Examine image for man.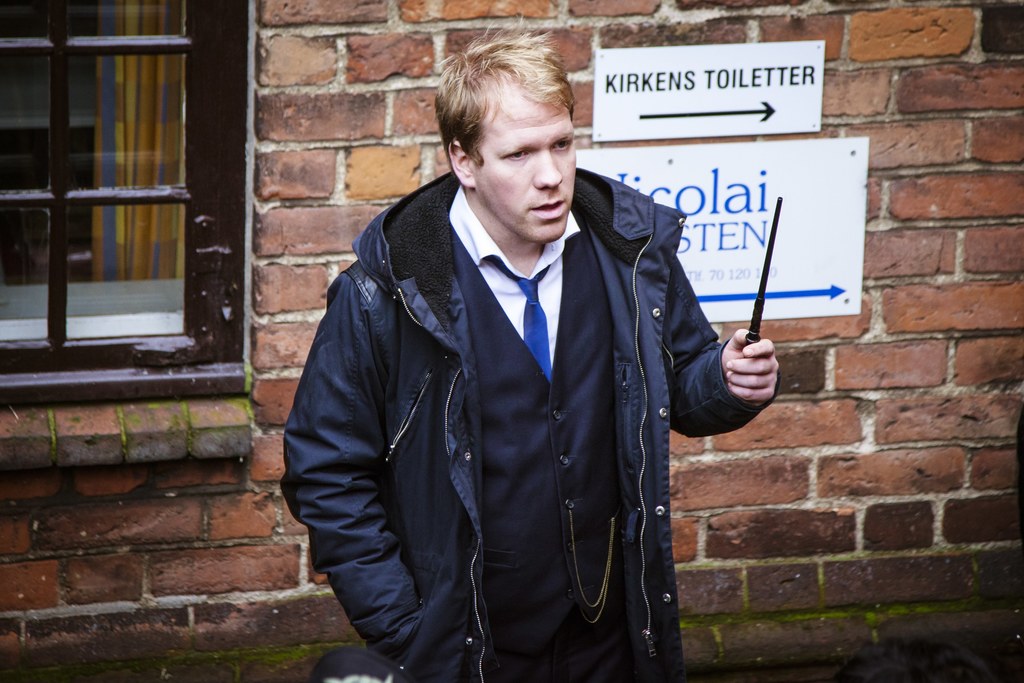
Examination result: [left=262, top=70, right=757, bottom=677].
